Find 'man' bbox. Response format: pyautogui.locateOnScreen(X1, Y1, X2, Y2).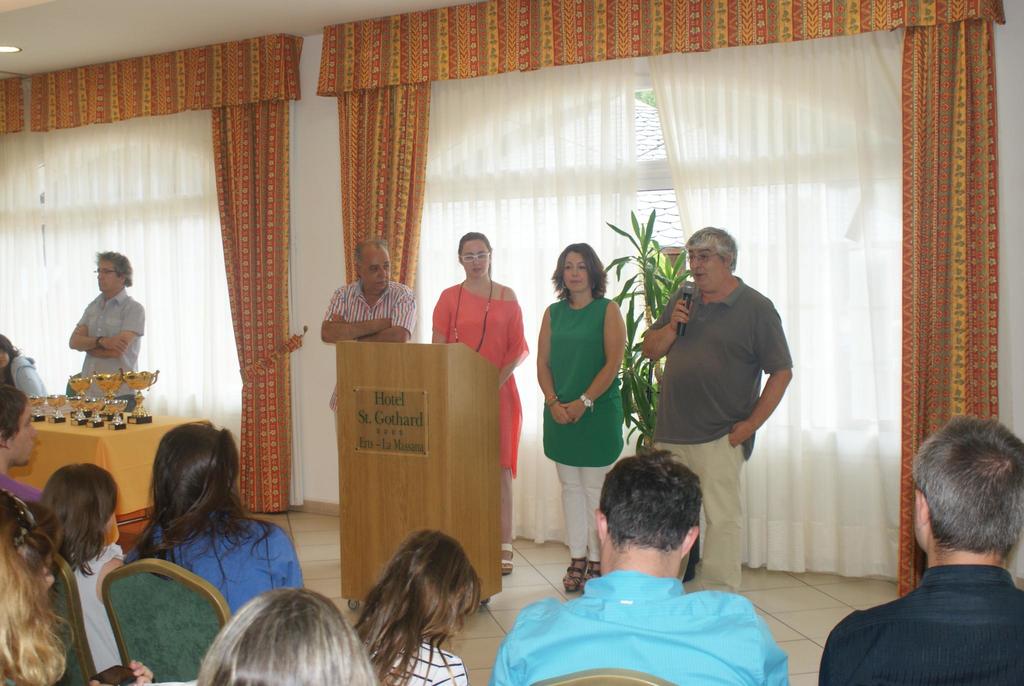
pyautogui.locateOnScreen(68, 250, 147, 420).
